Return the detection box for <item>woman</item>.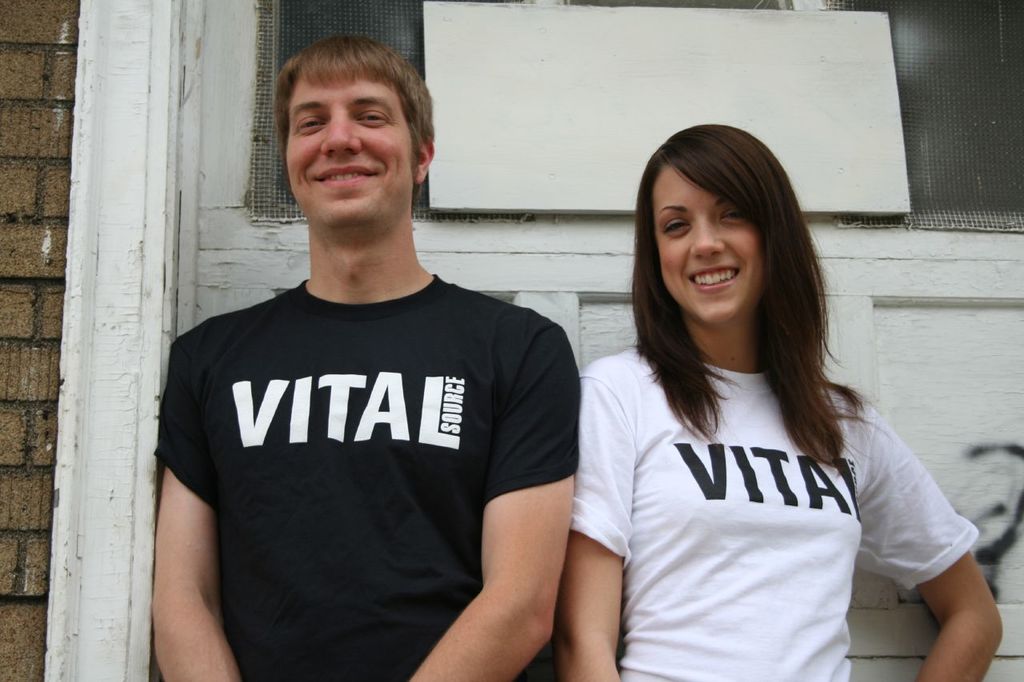
x1=529, y1=107, x2=951, y2=678.
